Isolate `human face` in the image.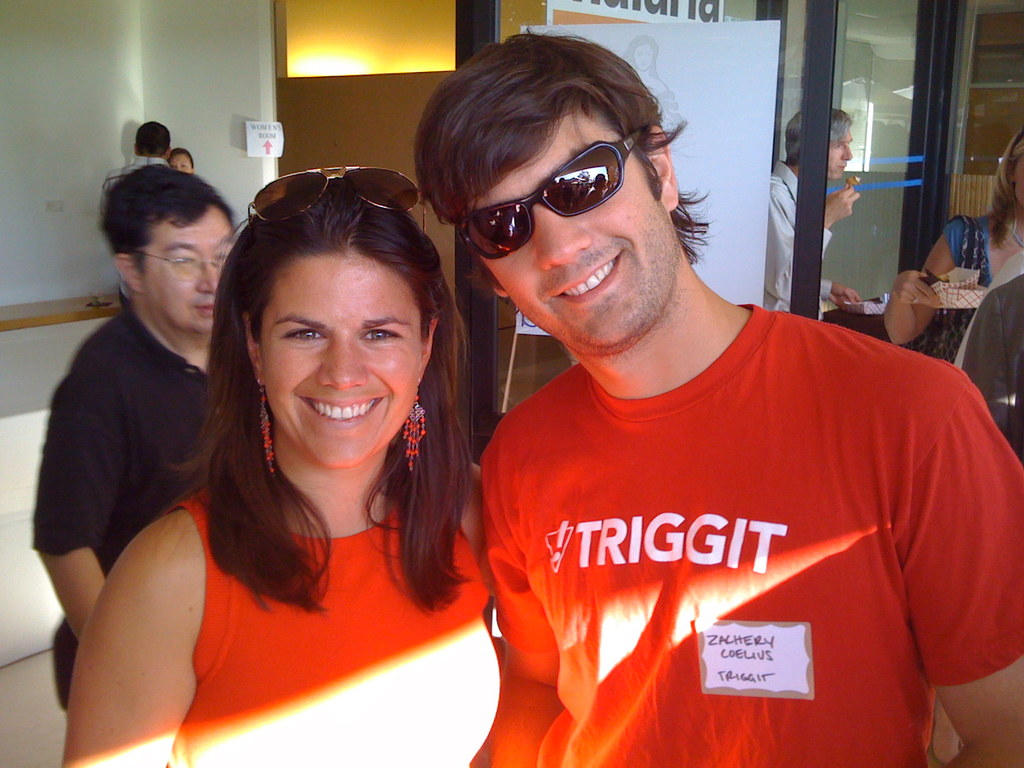
Isolated region: bbox(234, 228, 431, 472).
